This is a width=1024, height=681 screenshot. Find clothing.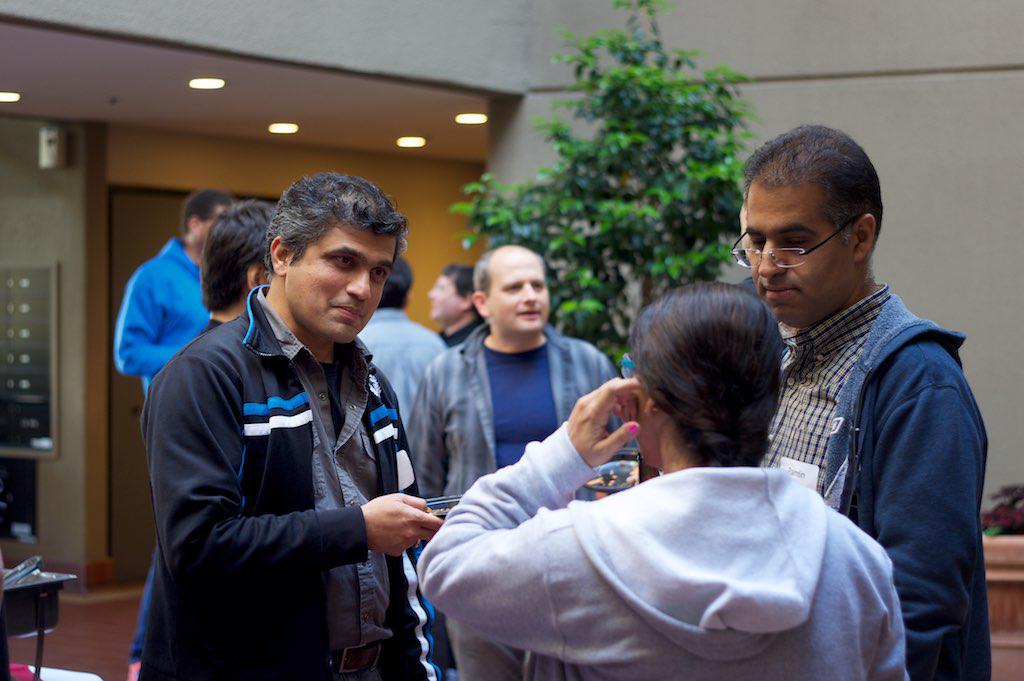
Bounding box: 403:324:623:494.
